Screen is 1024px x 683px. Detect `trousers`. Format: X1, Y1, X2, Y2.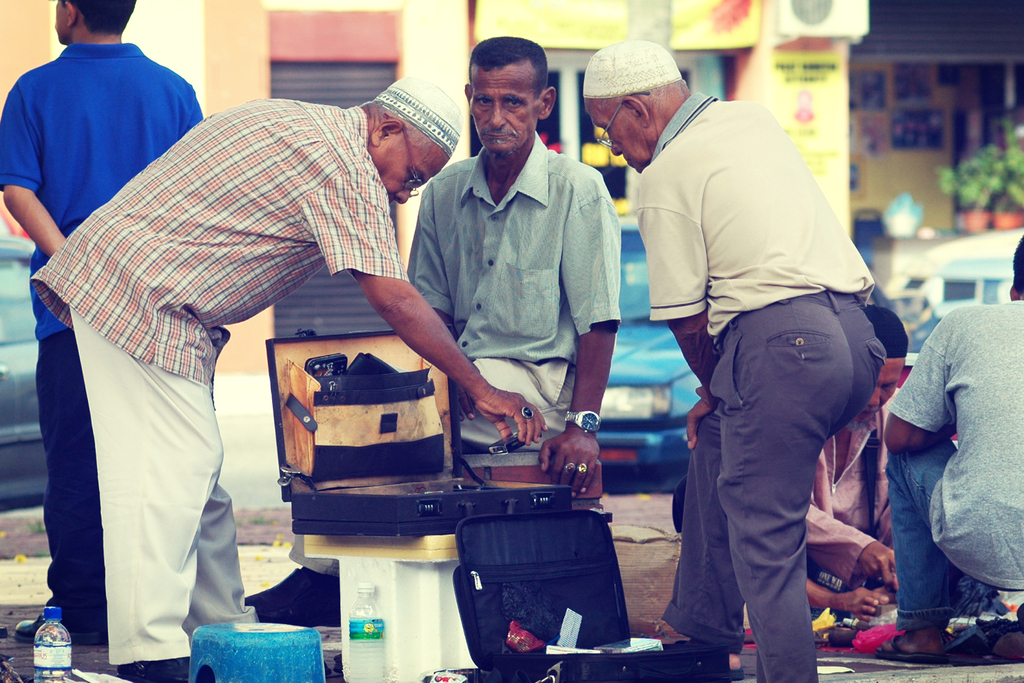
665, 293, 880, 682.
